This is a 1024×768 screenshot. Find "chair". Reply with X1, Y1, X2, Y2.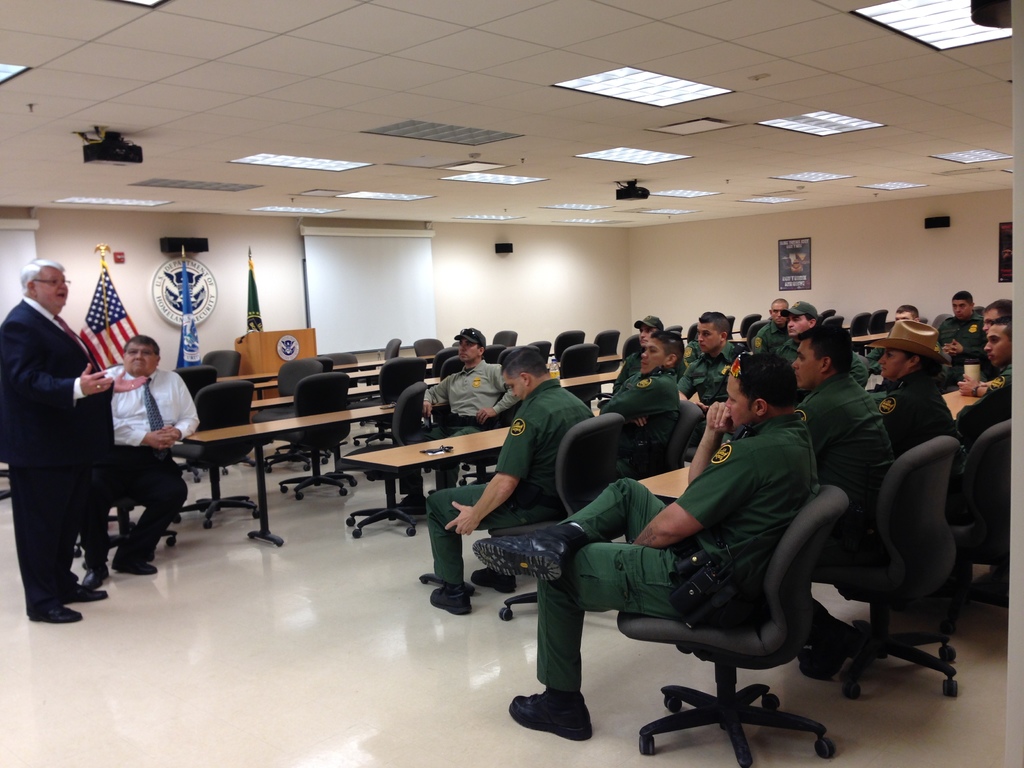
0, 463, 13, 497.
